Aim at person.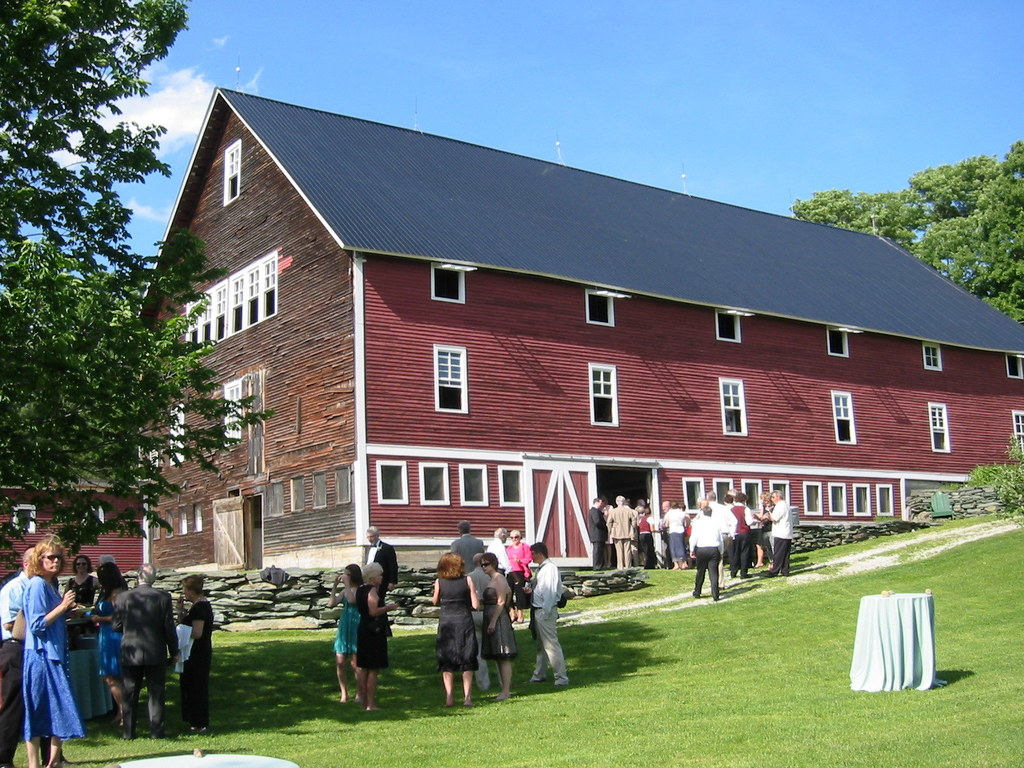
Aimed at 657 493 672 509.
